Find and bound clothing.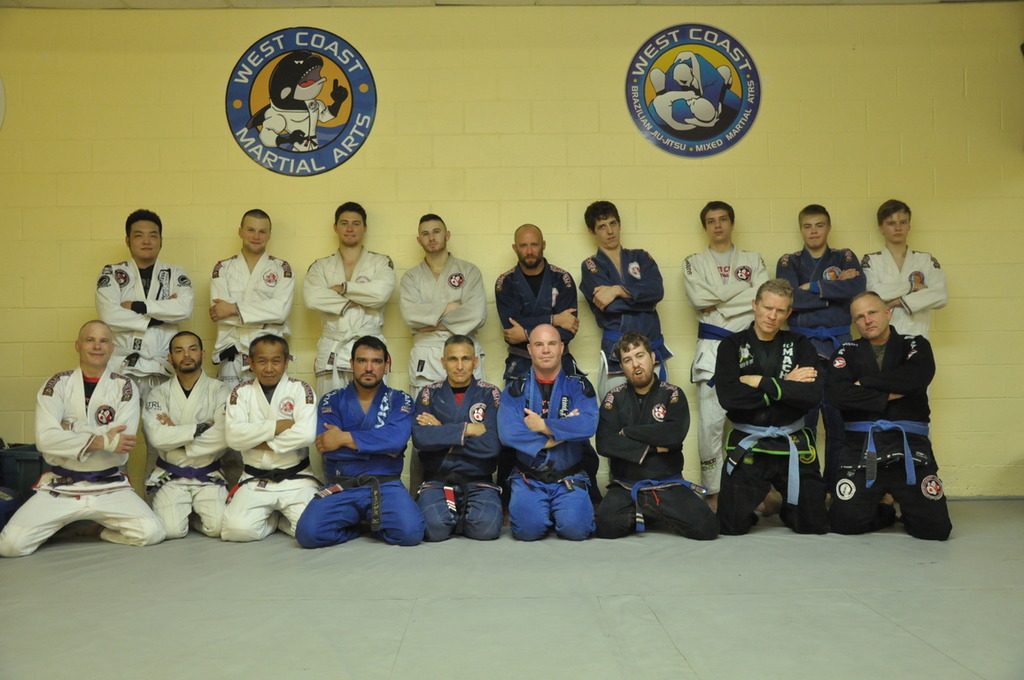
Bound: bbox(399, 253, 487, 499).
